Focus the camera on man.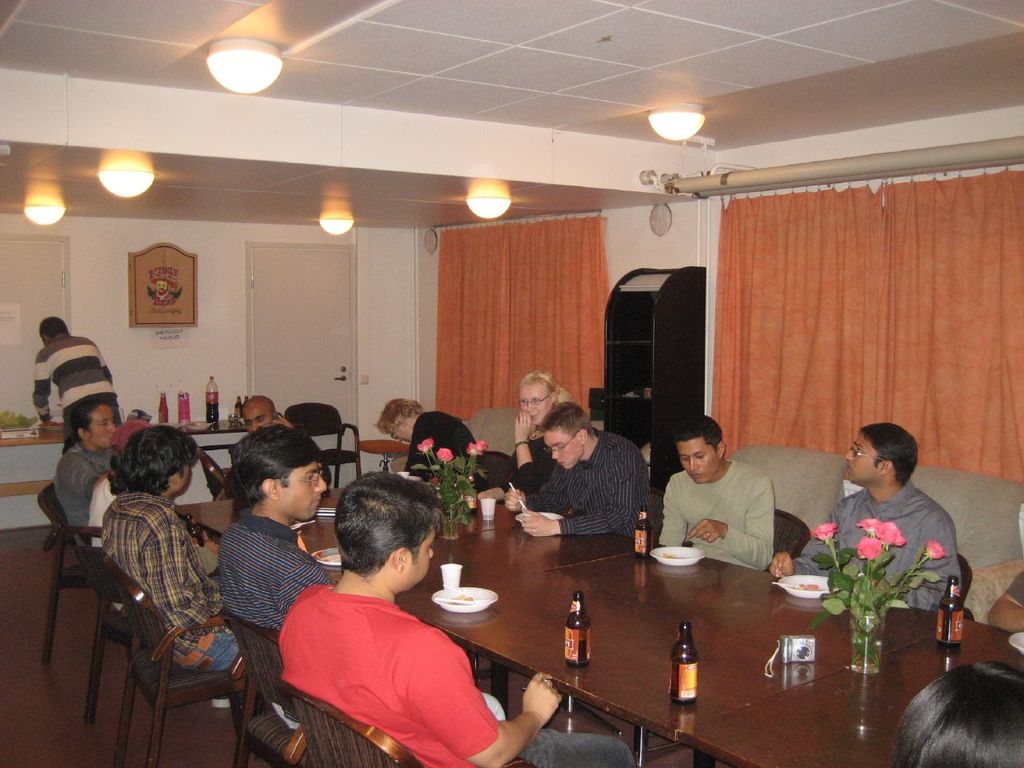
Focus region: bbox=[32, 310, 122, 446].
